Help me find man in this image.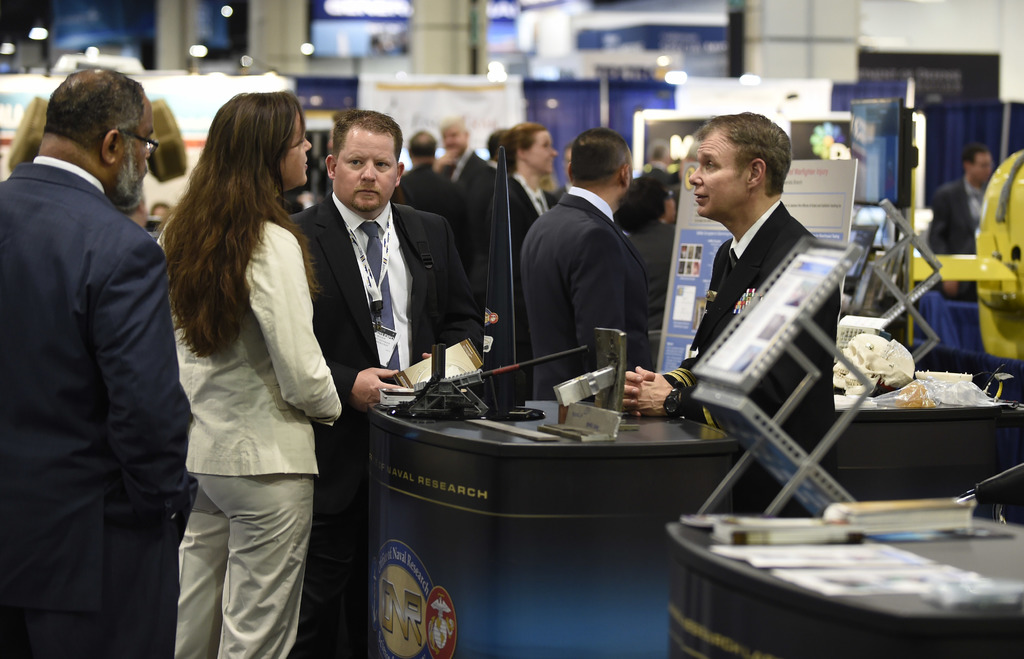
Found it: rect(621, 110, 845, 513).
